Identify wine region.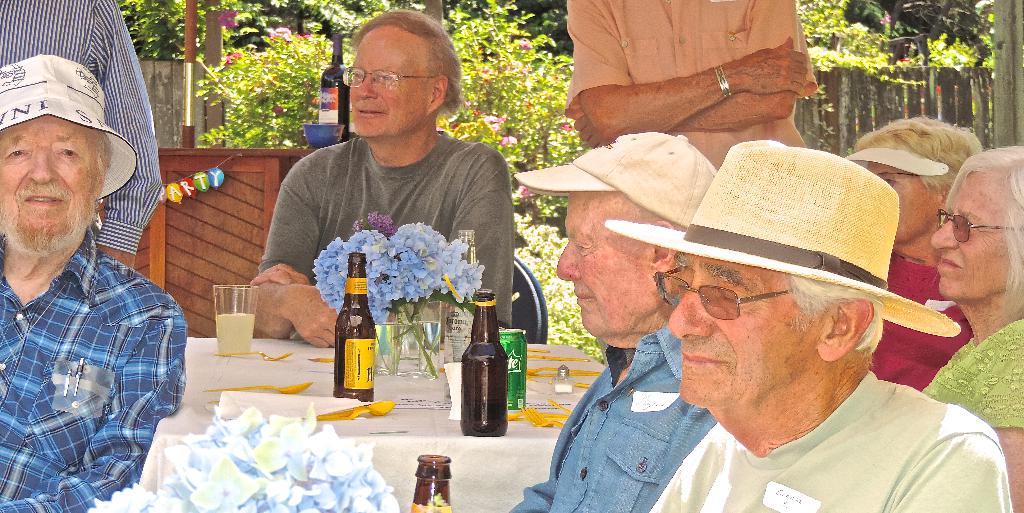
Region: locate(331, 248, 377, 401).
